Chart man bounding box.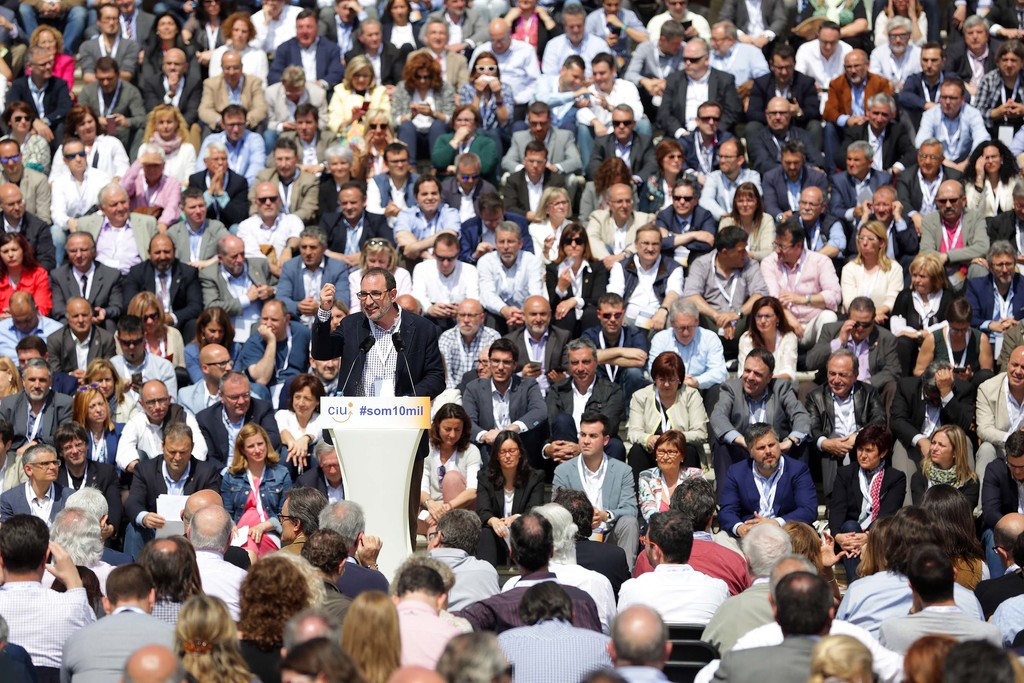
Charted: (x1=315, y1=273, x2=453, y2=402).
